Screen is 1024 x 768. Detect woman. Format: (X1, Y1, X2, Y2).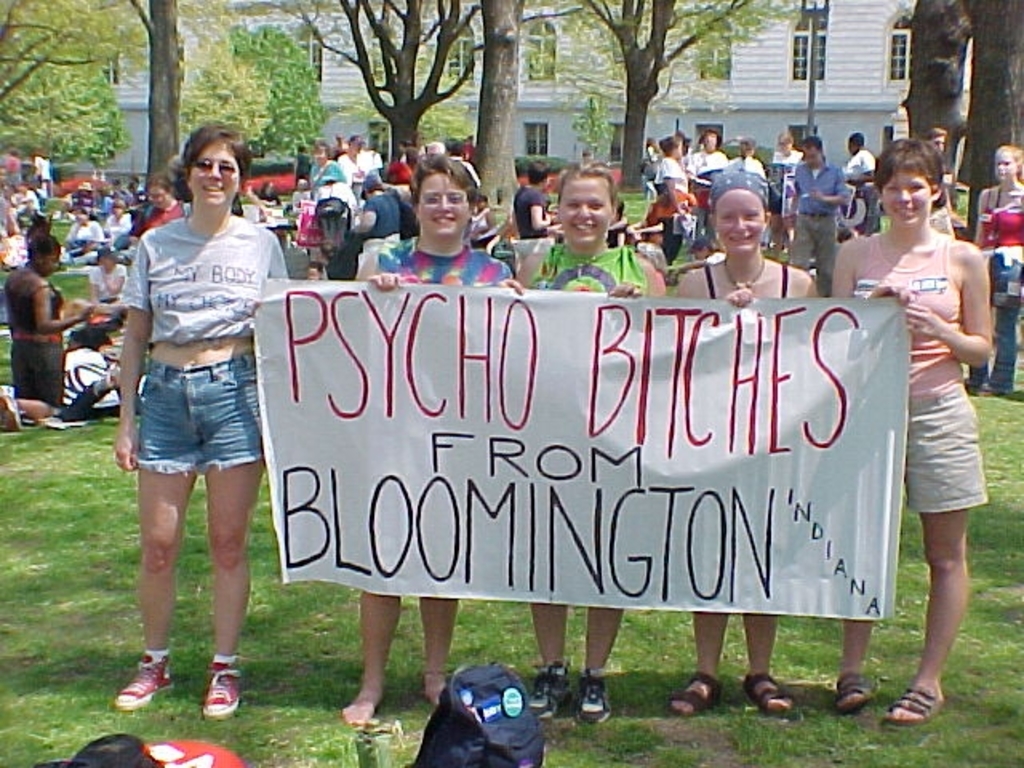
(686, 128, 726, 258).
